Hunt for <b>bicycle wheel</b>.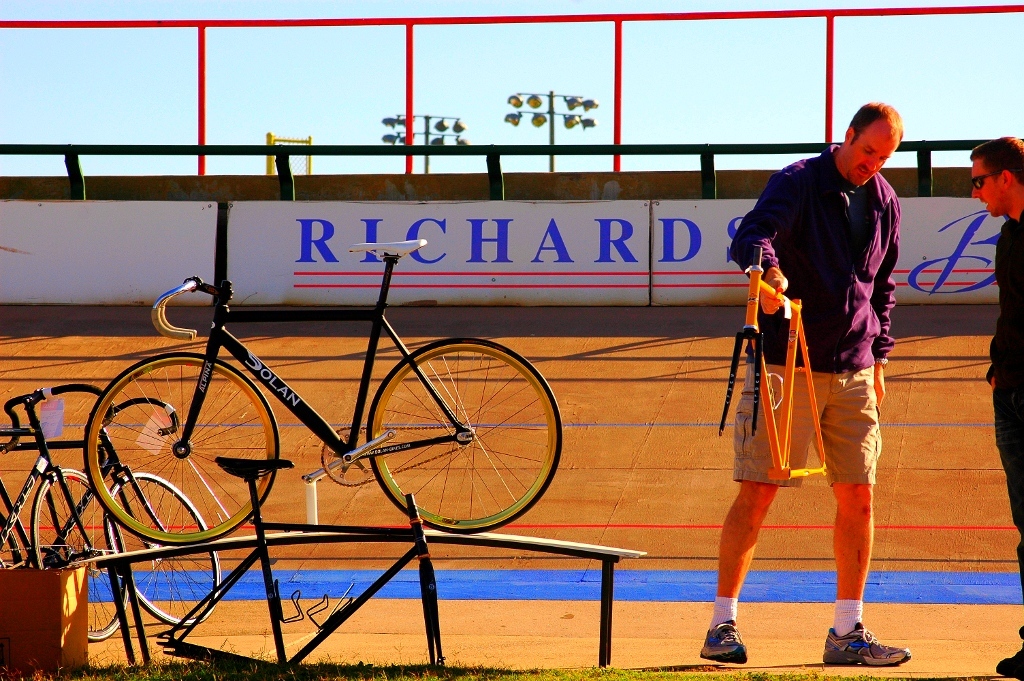
Hunted down at locate(79, 347, 288, 549).
